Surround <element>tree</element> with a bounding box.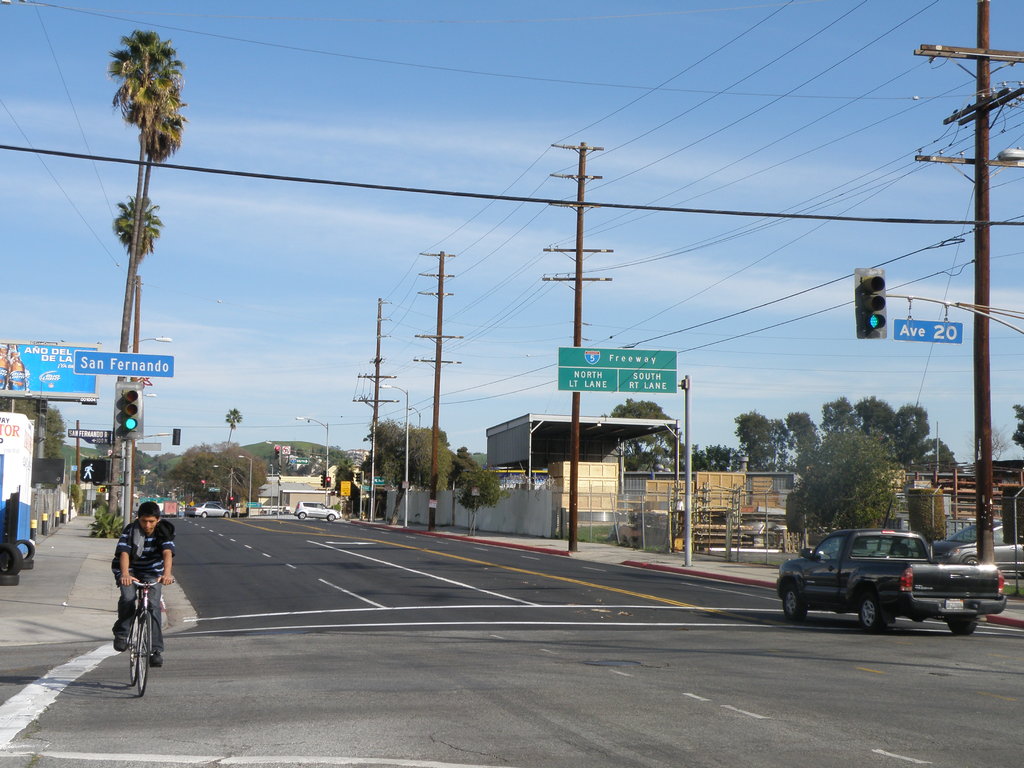
[98, 191, 167, 548].
